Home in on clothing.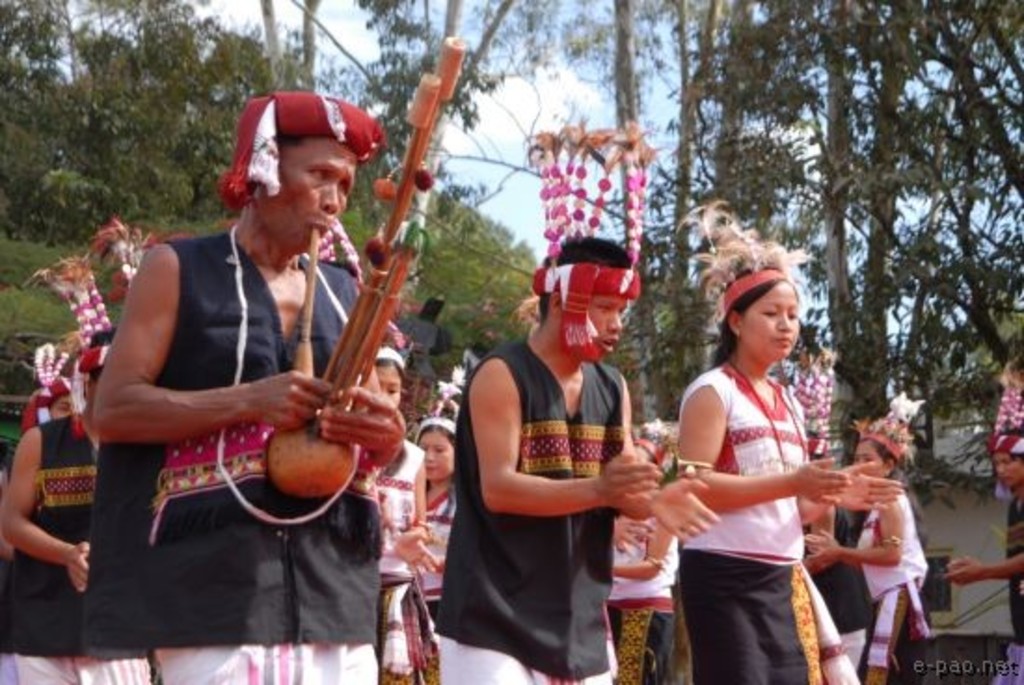
Homed in at bbox=[998, 480, 1022, 683].
